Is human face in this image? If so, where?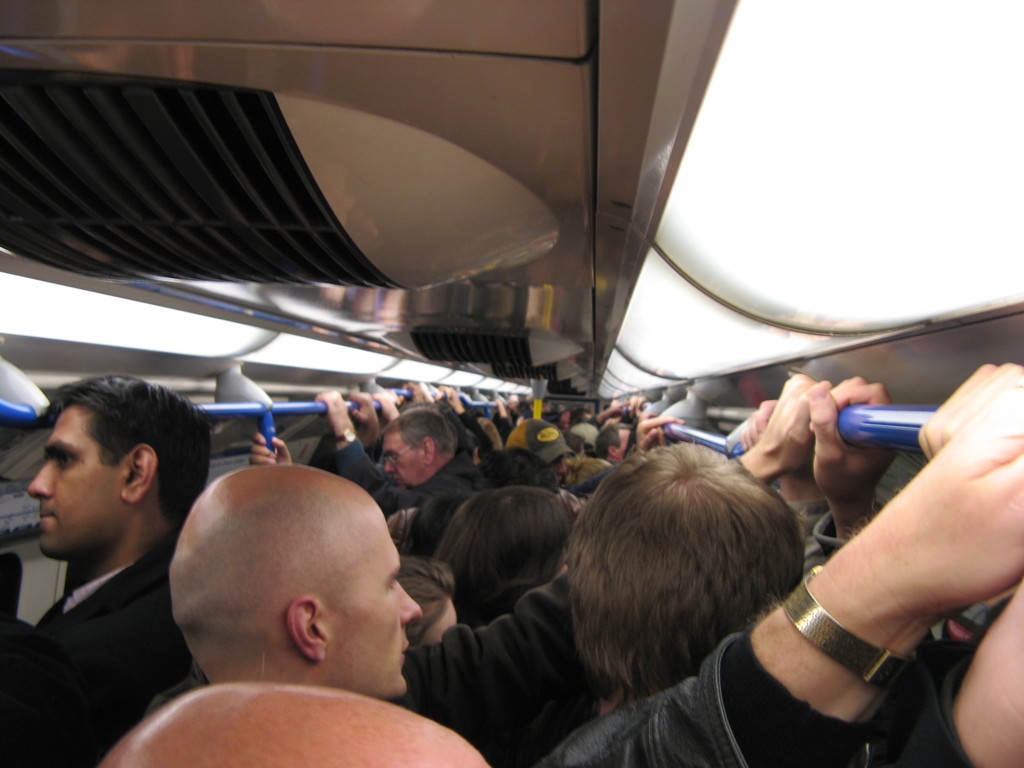
Yes, at Rect(29, 408, 116, 554).
